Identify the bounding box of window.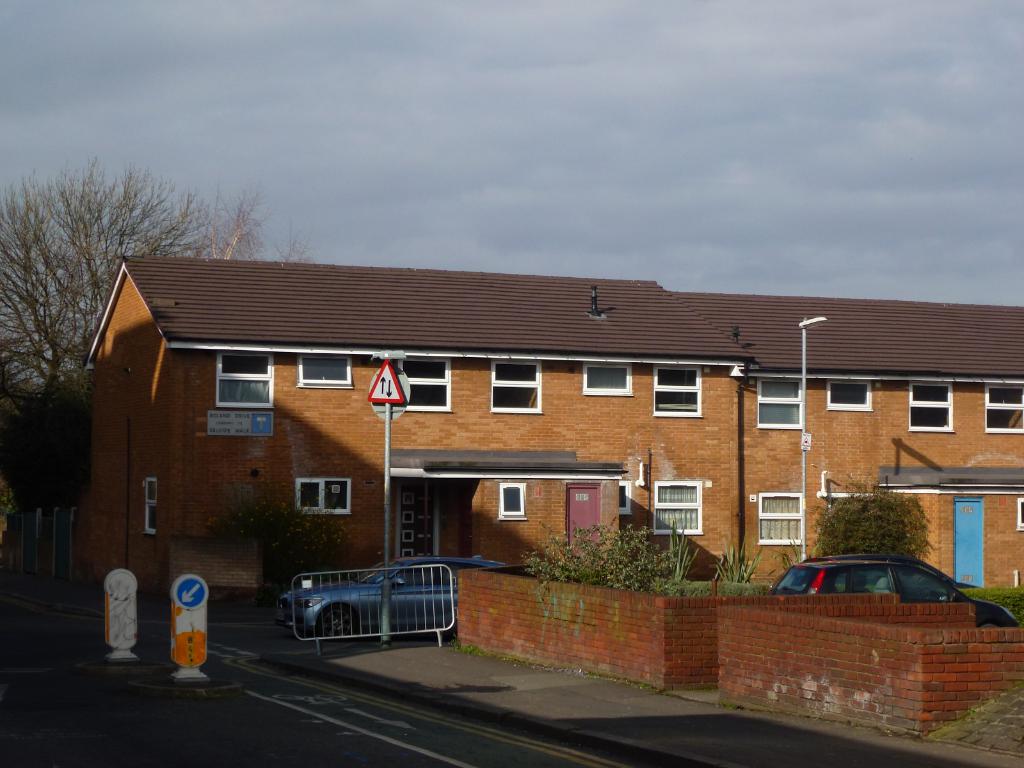
left=292, top=357, right=354, bottom=385.
